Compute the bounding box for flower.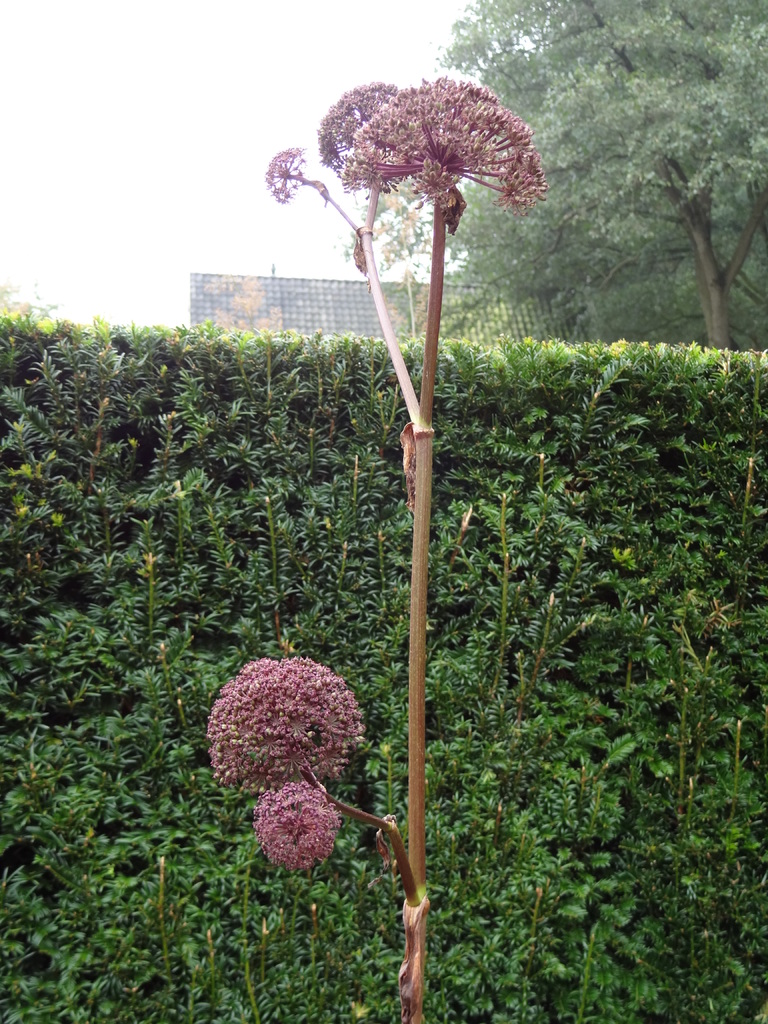
left=35, top=312, right=60, bottom=340.
